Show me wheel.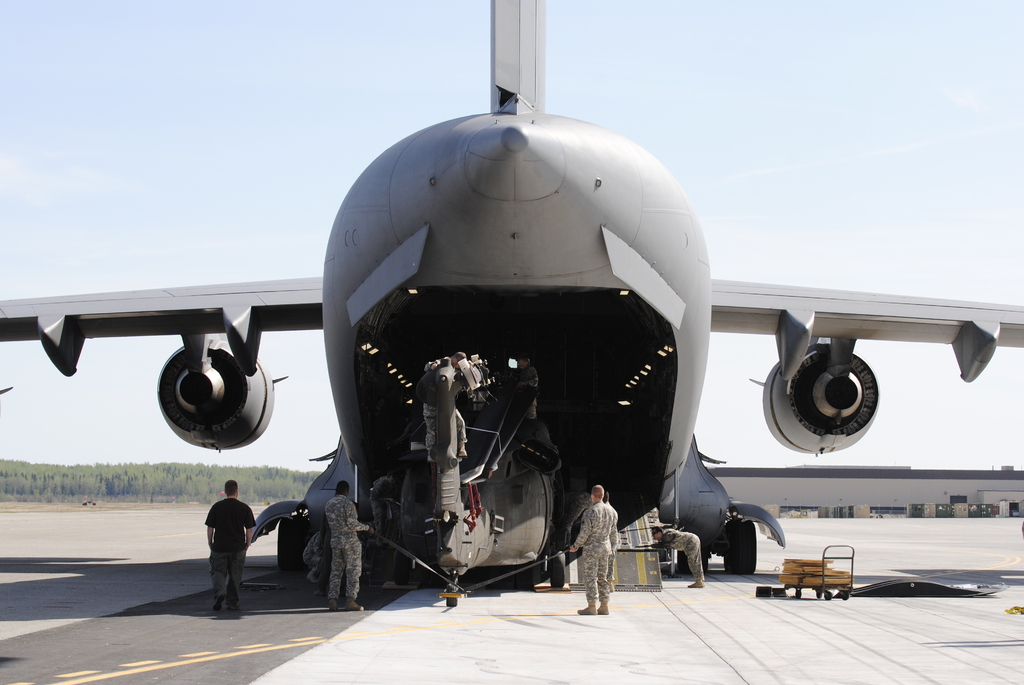
wheel is here: x1=717, y1=519, x2=758, y2=575.
